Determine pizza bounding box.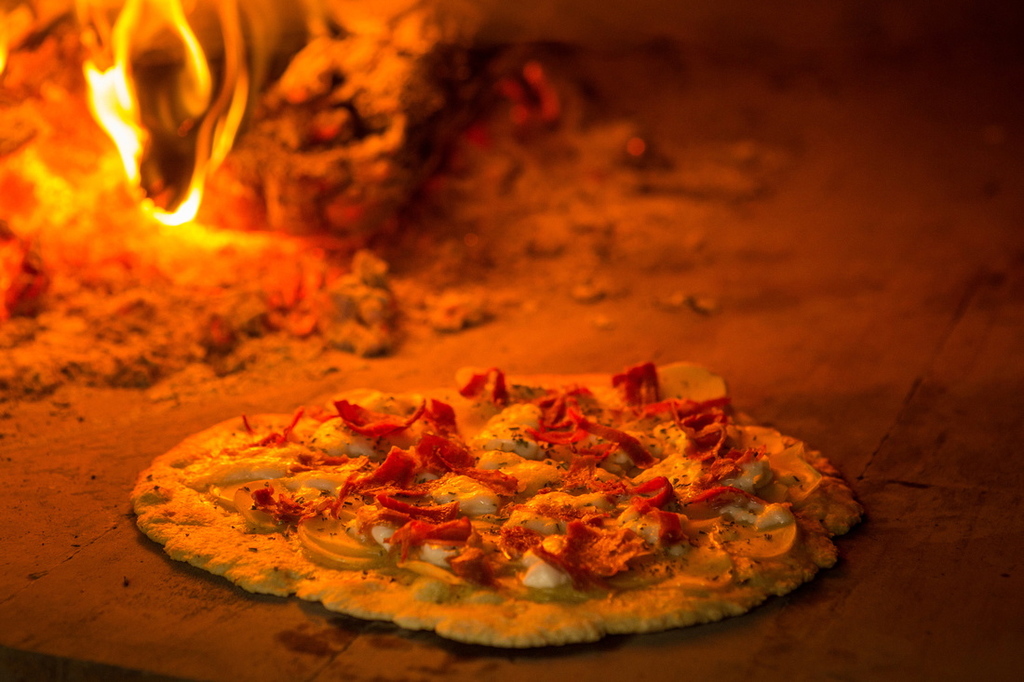
Determined: bbox(141, 354, 830, 652).
